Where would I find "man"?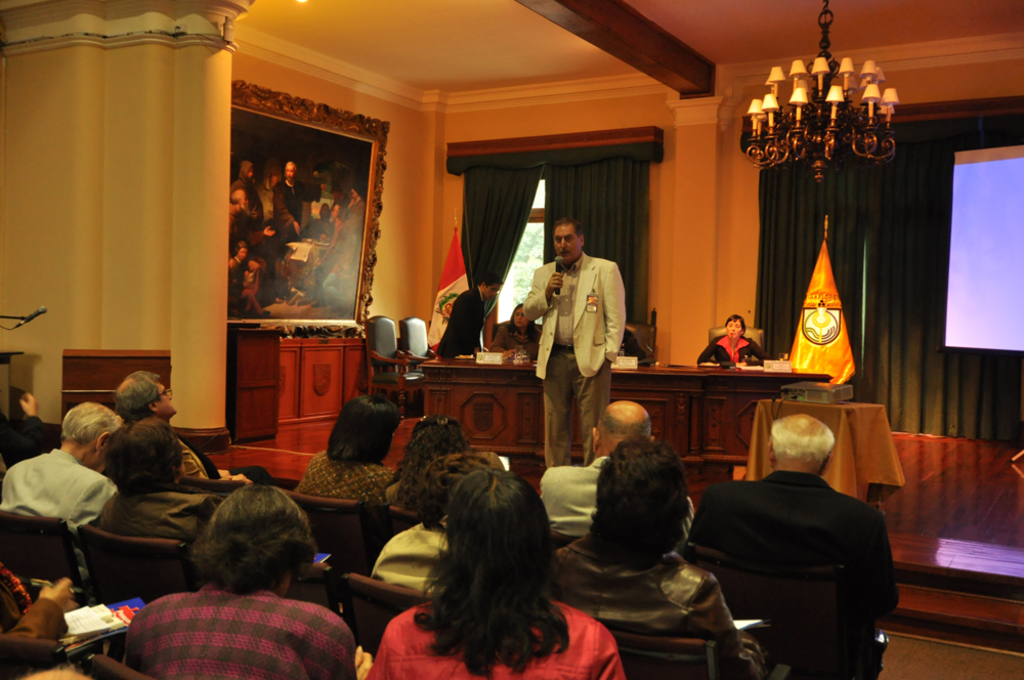
At {"left": 118, "top": 370, "right": 276, "bottom": 486}.
